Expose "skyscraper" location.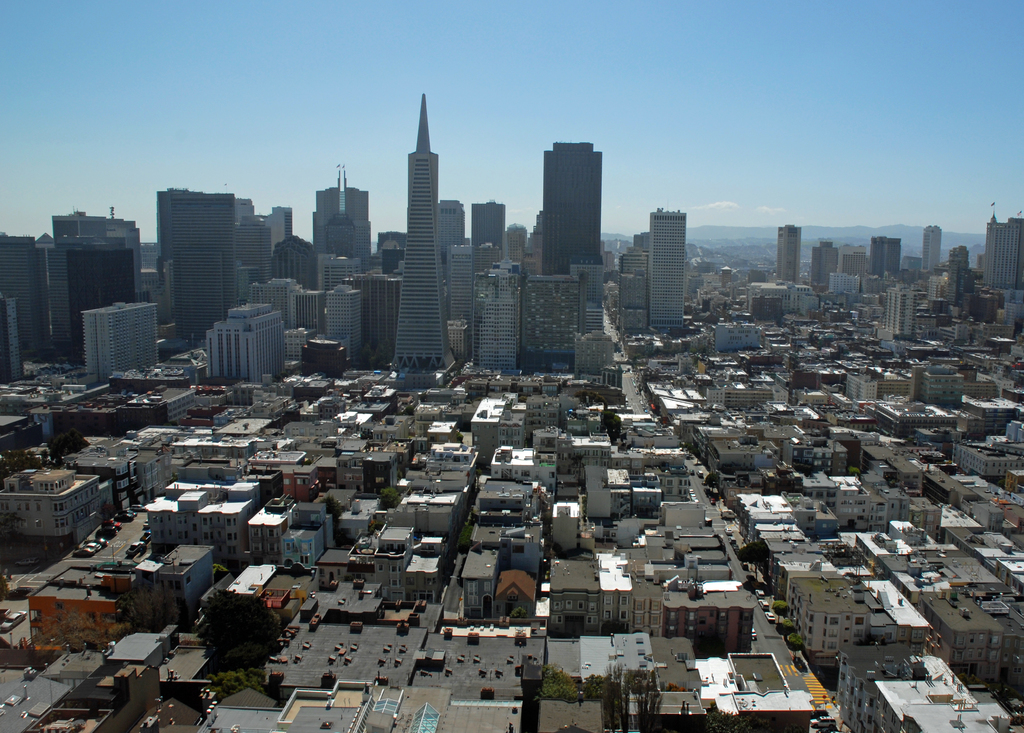
Exposed at 432/197/466/252.
